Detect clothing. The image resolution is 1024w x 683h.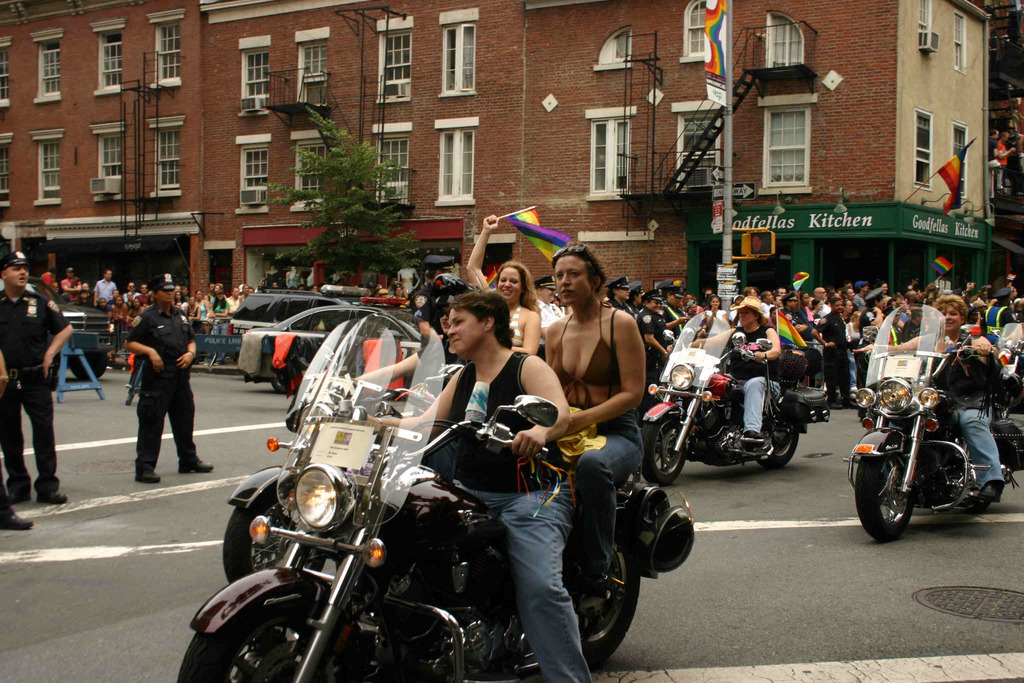
region(509, 309, 527, 353).
